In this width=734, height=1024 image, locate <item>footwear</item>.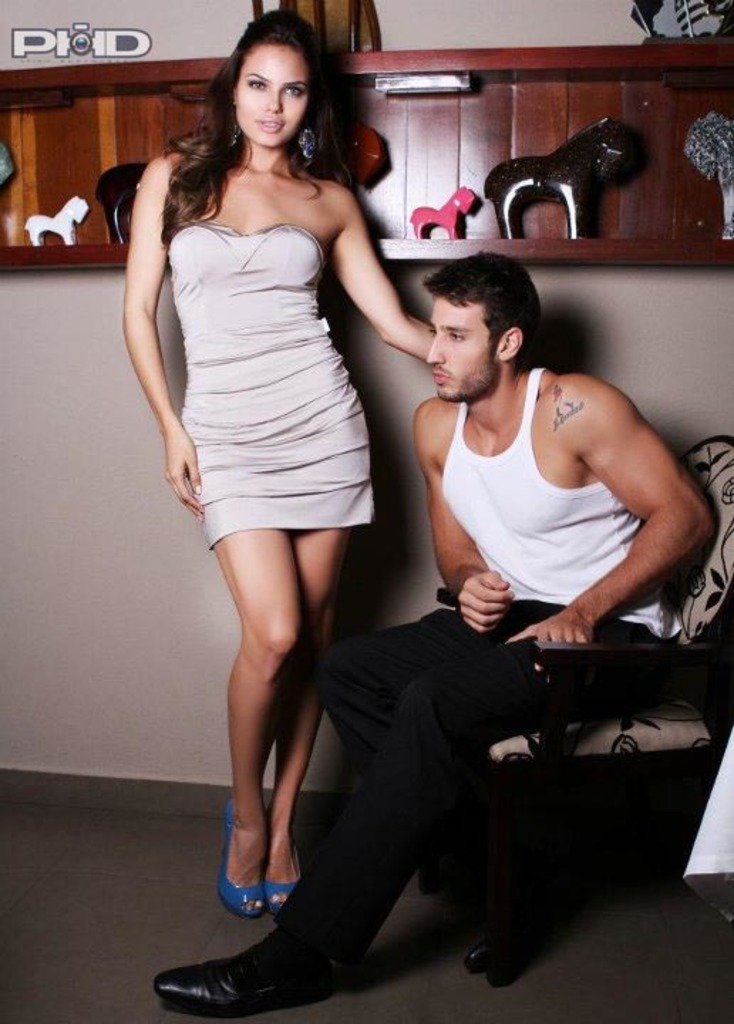
Bounding box: (x1=259, y1=860, x2=300, y2=914).
